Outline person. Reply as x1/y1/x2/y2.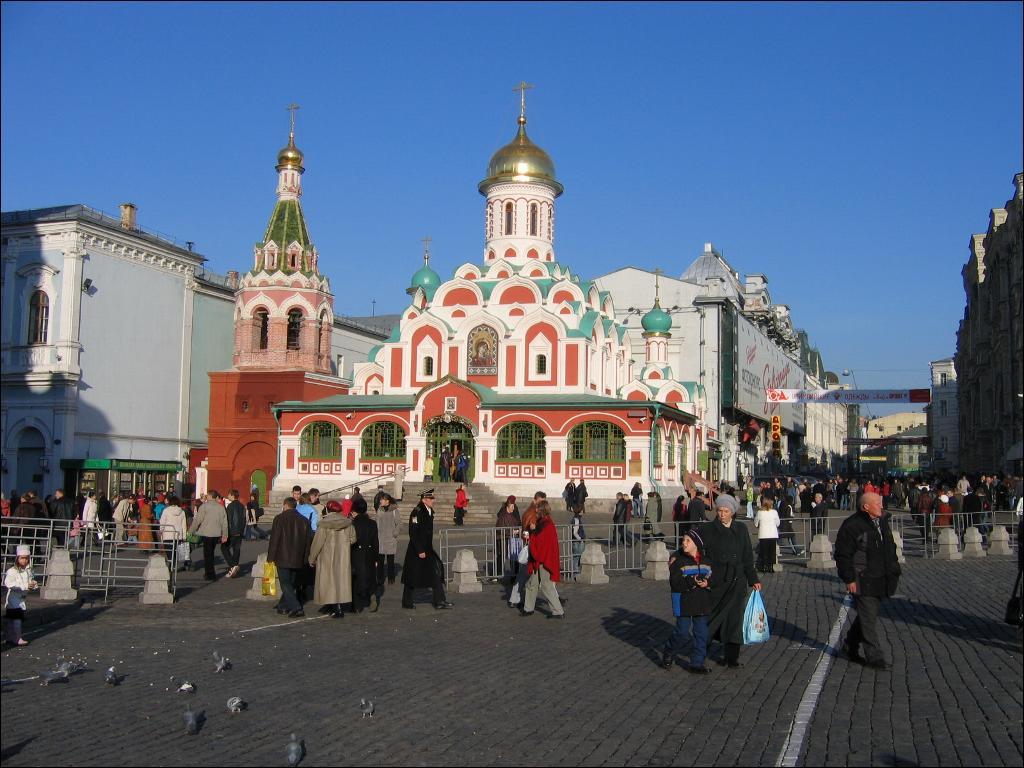
223/497/243/581.
